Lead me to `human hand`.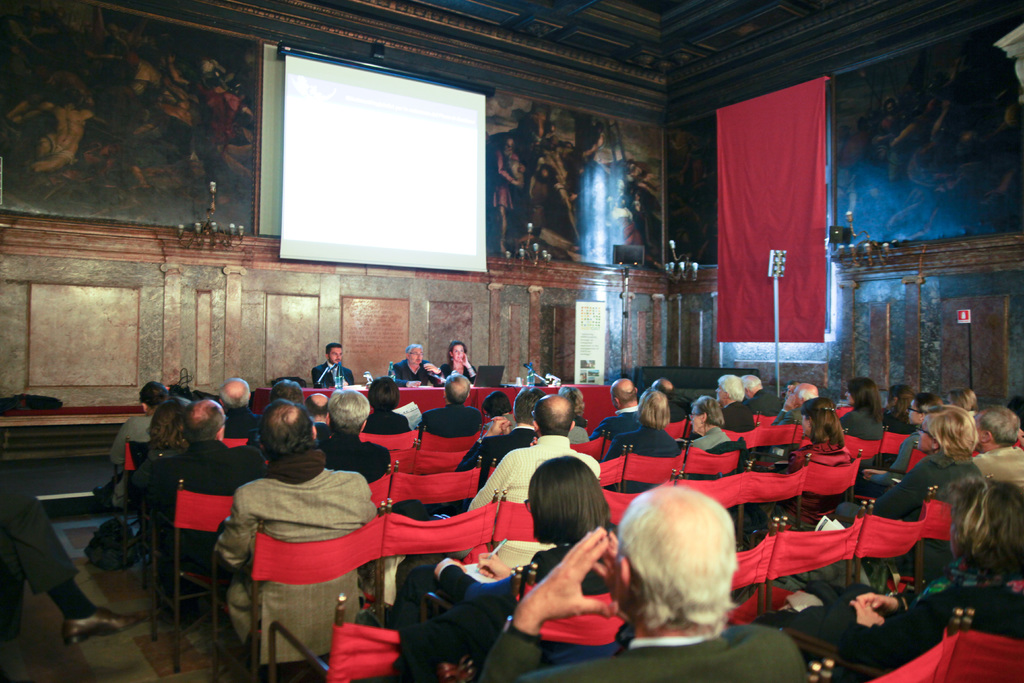
Lead to x1=525, y1=543, x2=623, y2=646.
